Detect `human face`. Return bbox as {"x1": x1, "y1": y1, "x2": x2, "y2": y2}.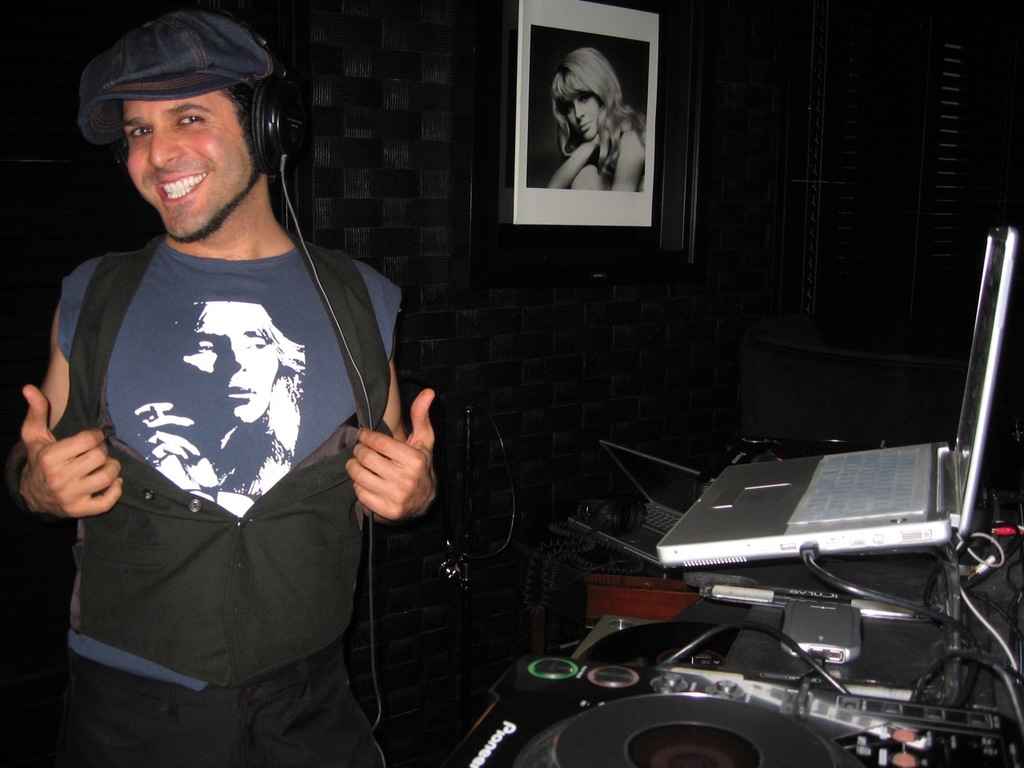
{"x1": 126, "y1": 94, "x2": 251, "y2": 238}.
